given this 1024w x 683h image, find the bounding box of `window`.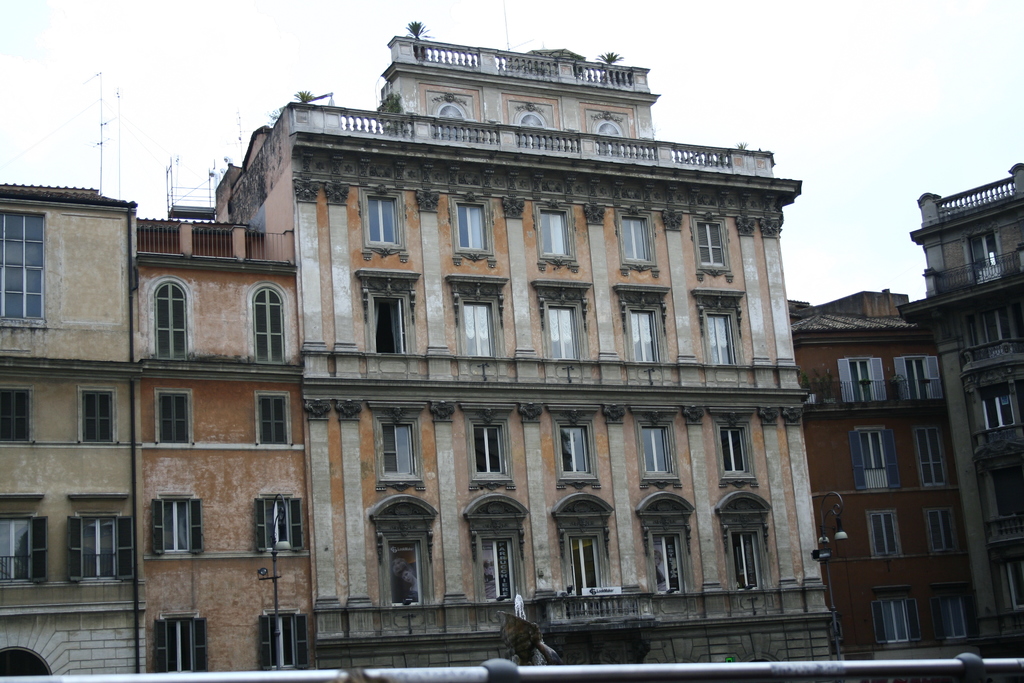
select_region(862, 509, 909, 559).
